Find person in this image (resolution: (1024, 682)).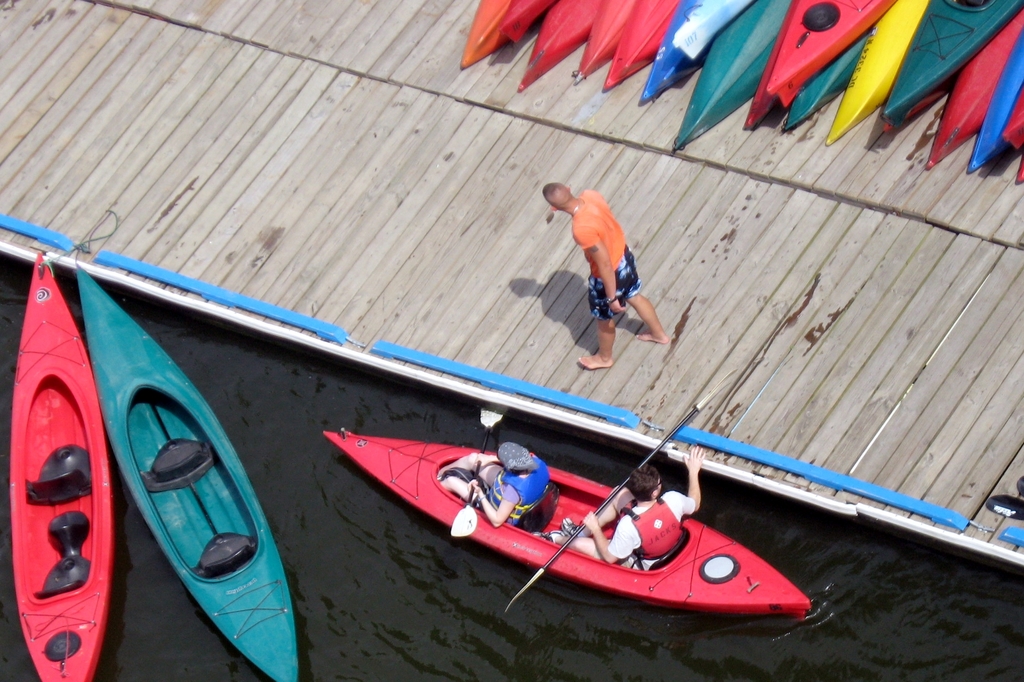
{"left": 559, "top": 155, "right": 674, "bottom": 372}.
